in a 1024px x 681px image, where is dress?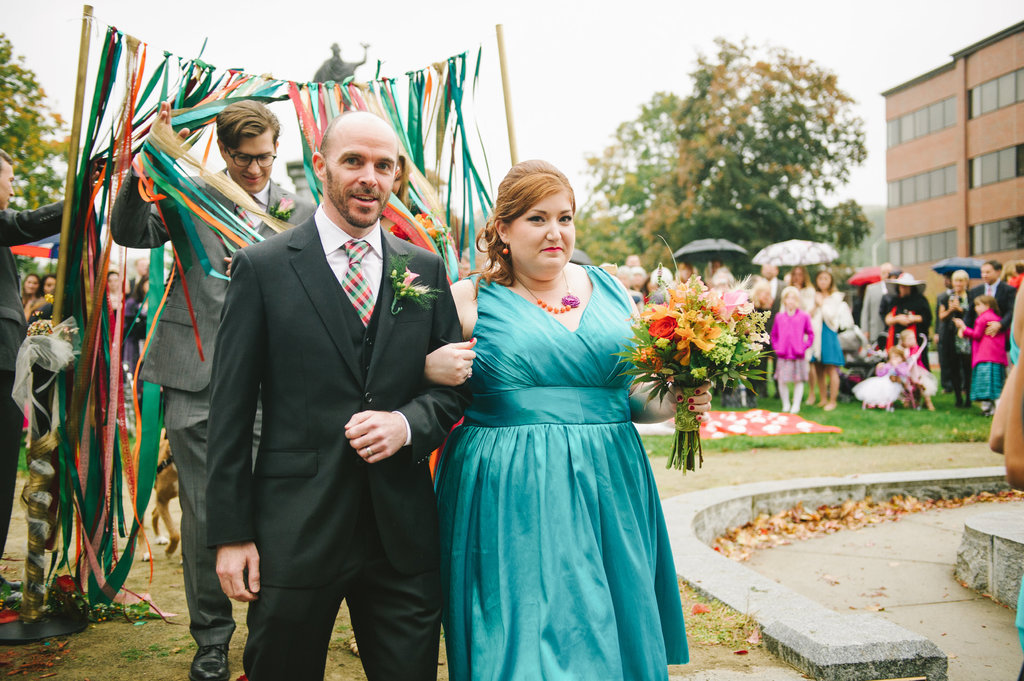
(433, 262, 687, 680).
